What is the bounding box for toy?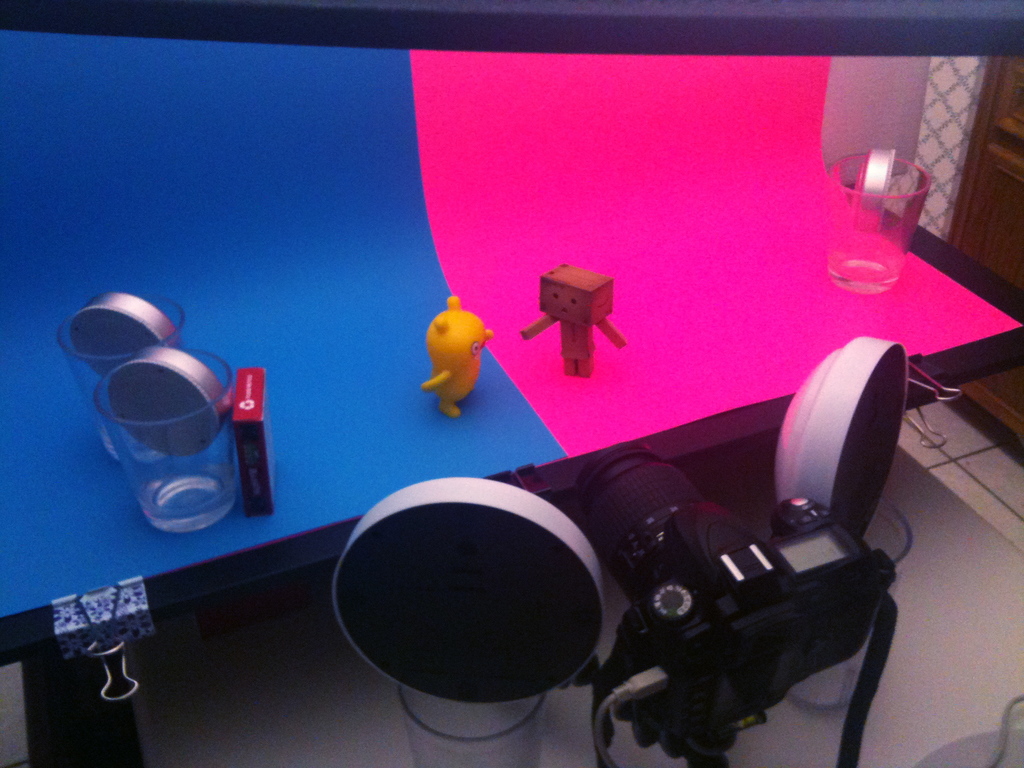
[421,296,488,416].
